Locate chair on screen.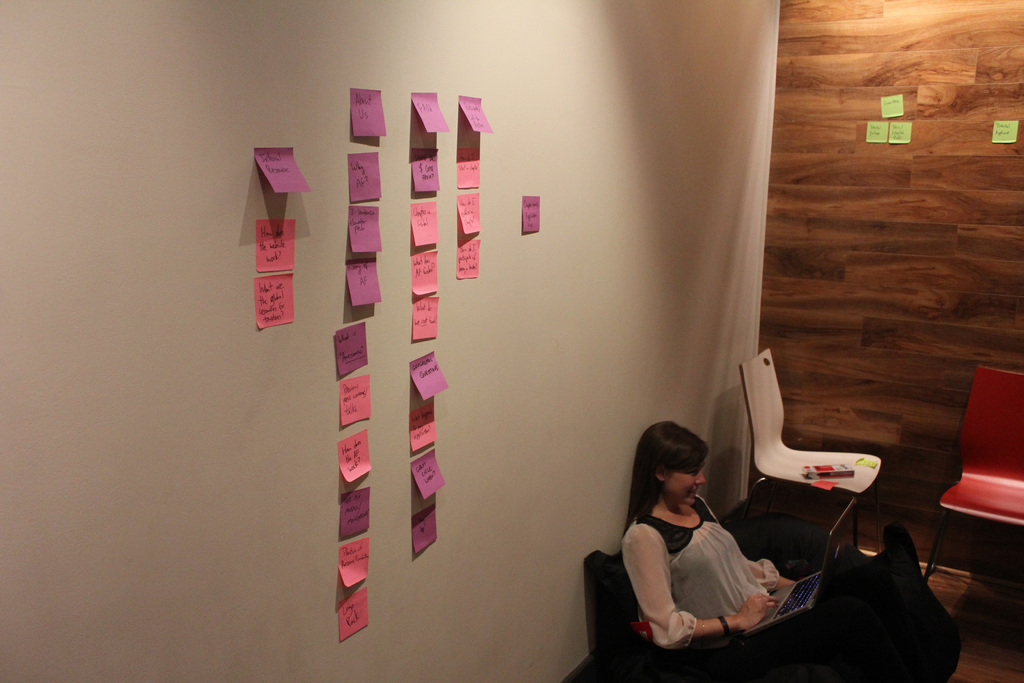
On screen at <bbox>924, 366, 1023, 579</bbox>.
